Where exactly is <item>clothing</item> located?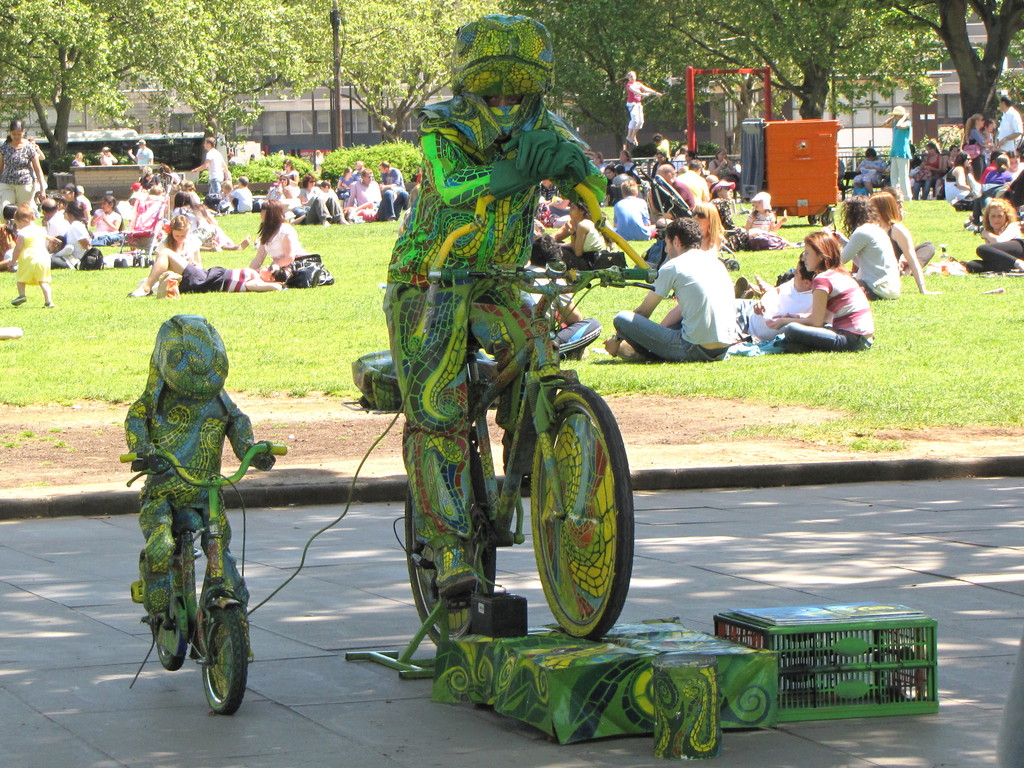
Its bounding box is <box>966,221,1023,276</box>.
